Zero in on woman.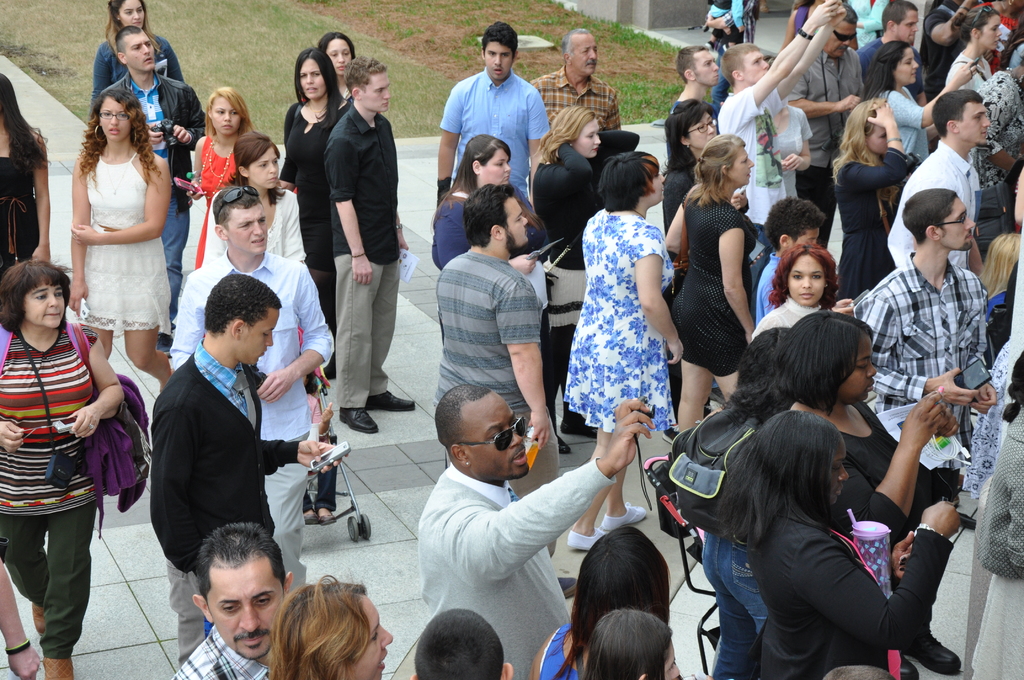
Zeroed in: Rect(584, 606, 682, 679).
